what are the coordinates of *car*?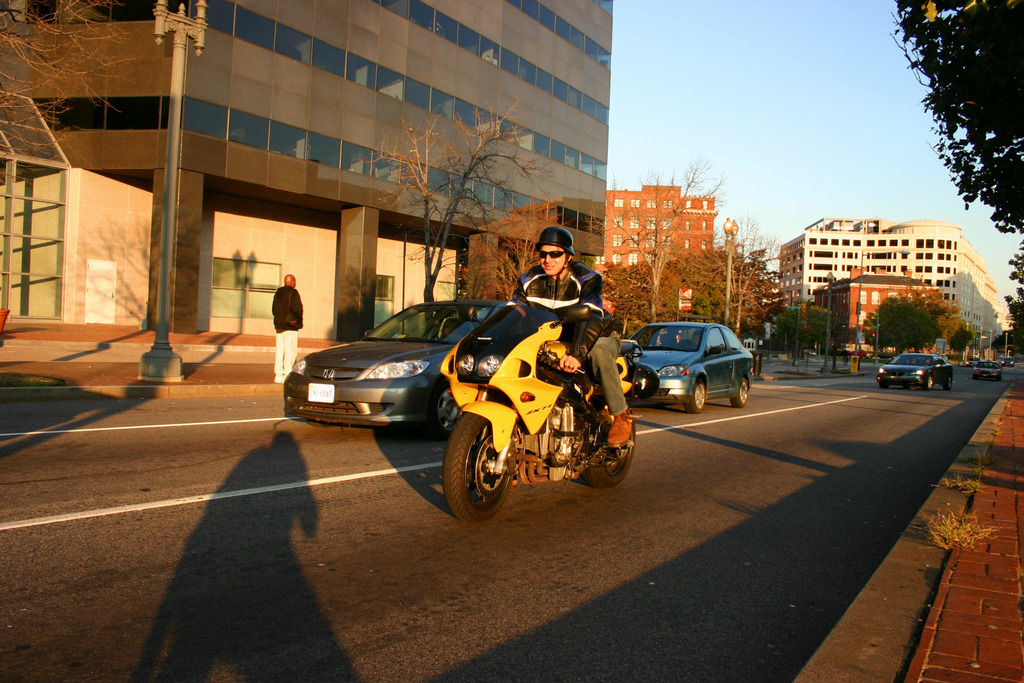
[975,361,1004,378].
